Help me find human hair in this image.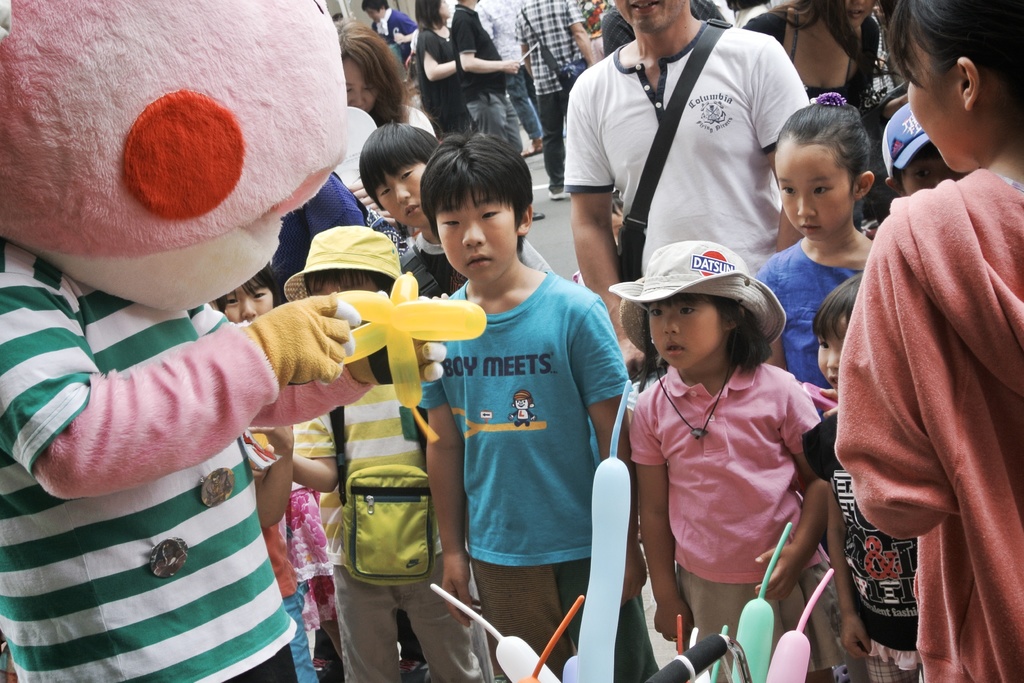
Found it: region(357, 121, 442, 208).
